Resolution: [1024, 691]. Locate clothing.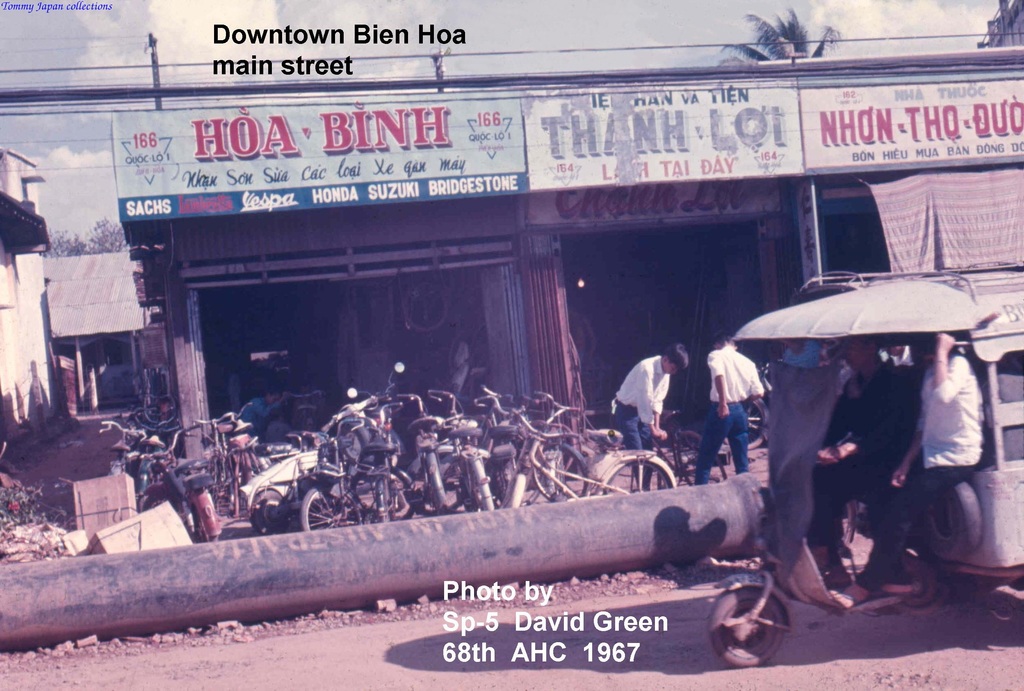
bbox=(858, 352, 984, 583).
